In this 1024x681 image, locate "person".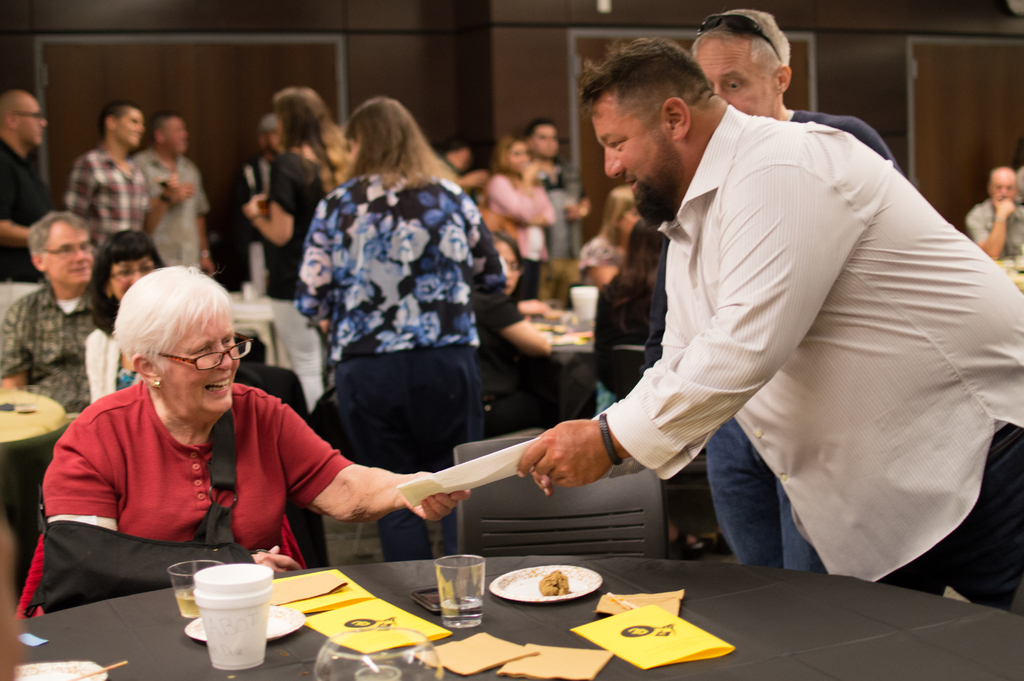
Bounding box: <bbox>0, 81, 64, 288</bbox>.
